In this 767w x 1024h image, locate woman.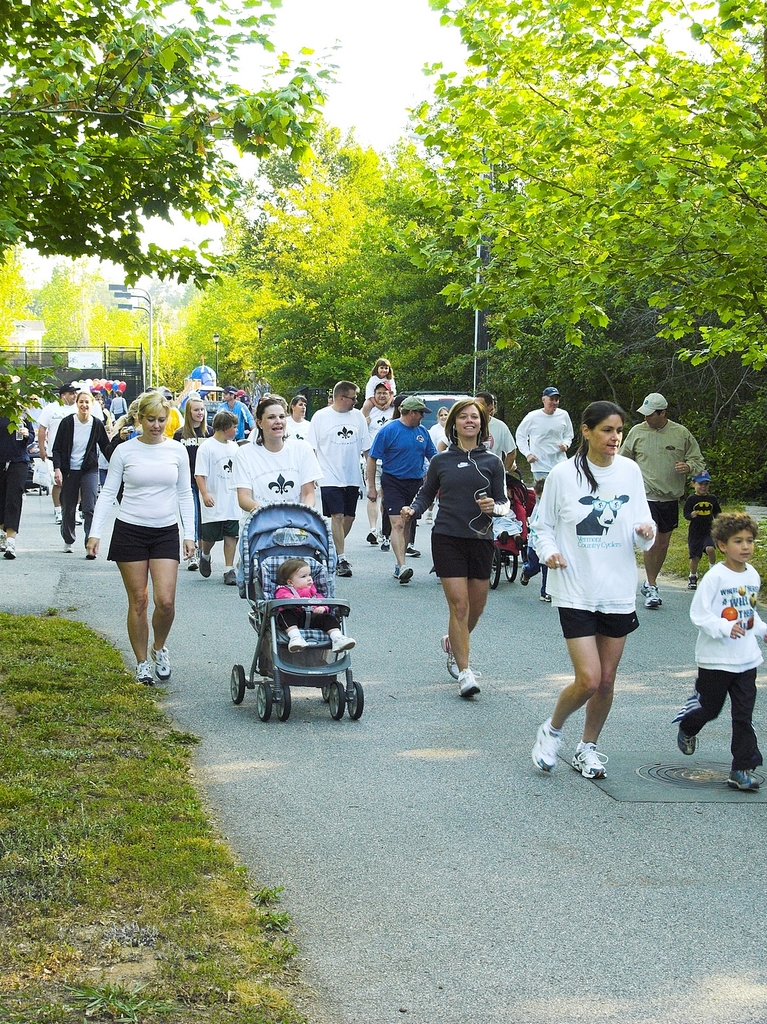
Bounding box: 172:395:214:568.
